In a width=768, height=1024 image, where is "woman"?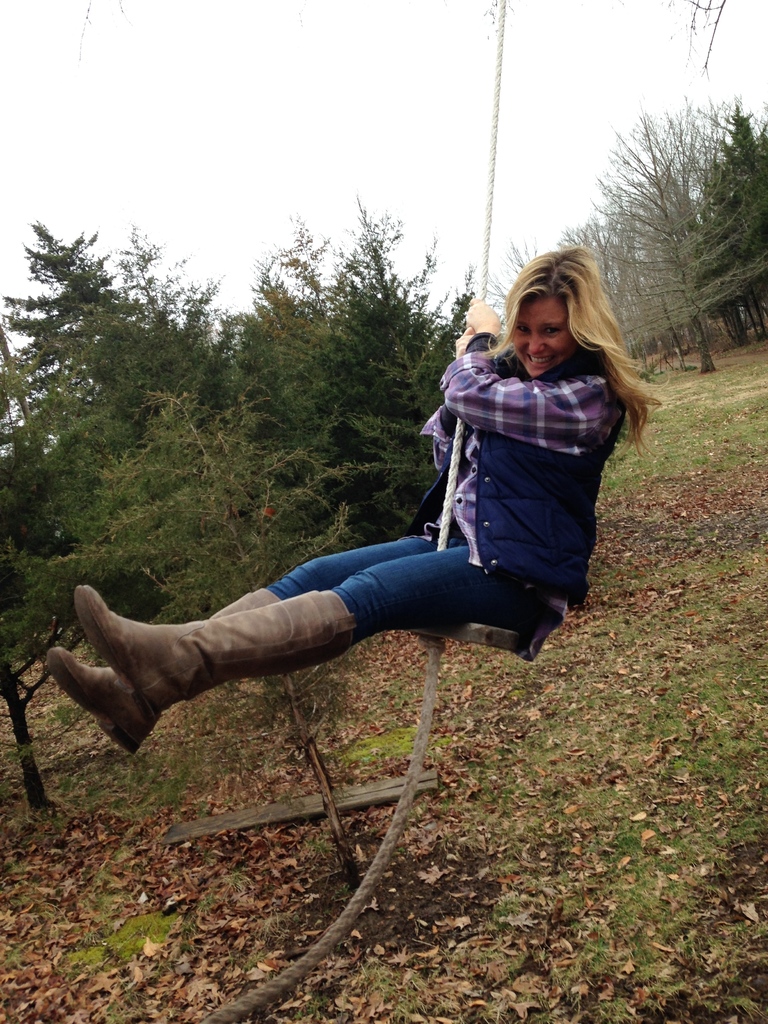
rect(36, 239, 653, 746).
